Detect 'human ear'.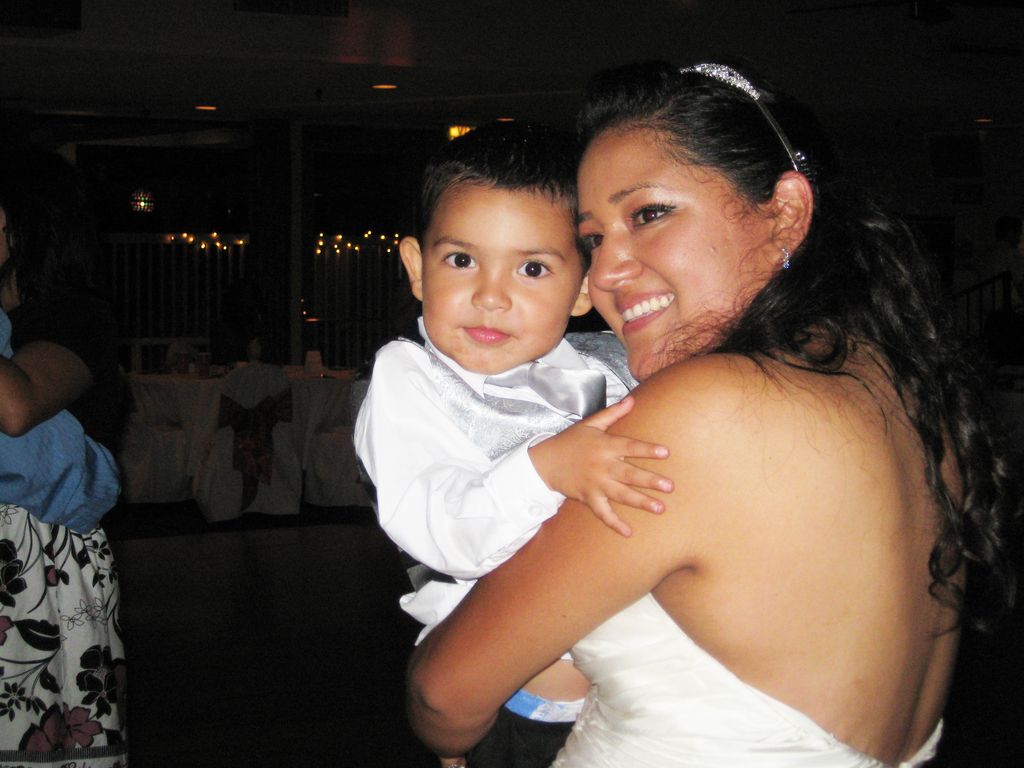
Detected at (567,276,592,315).
